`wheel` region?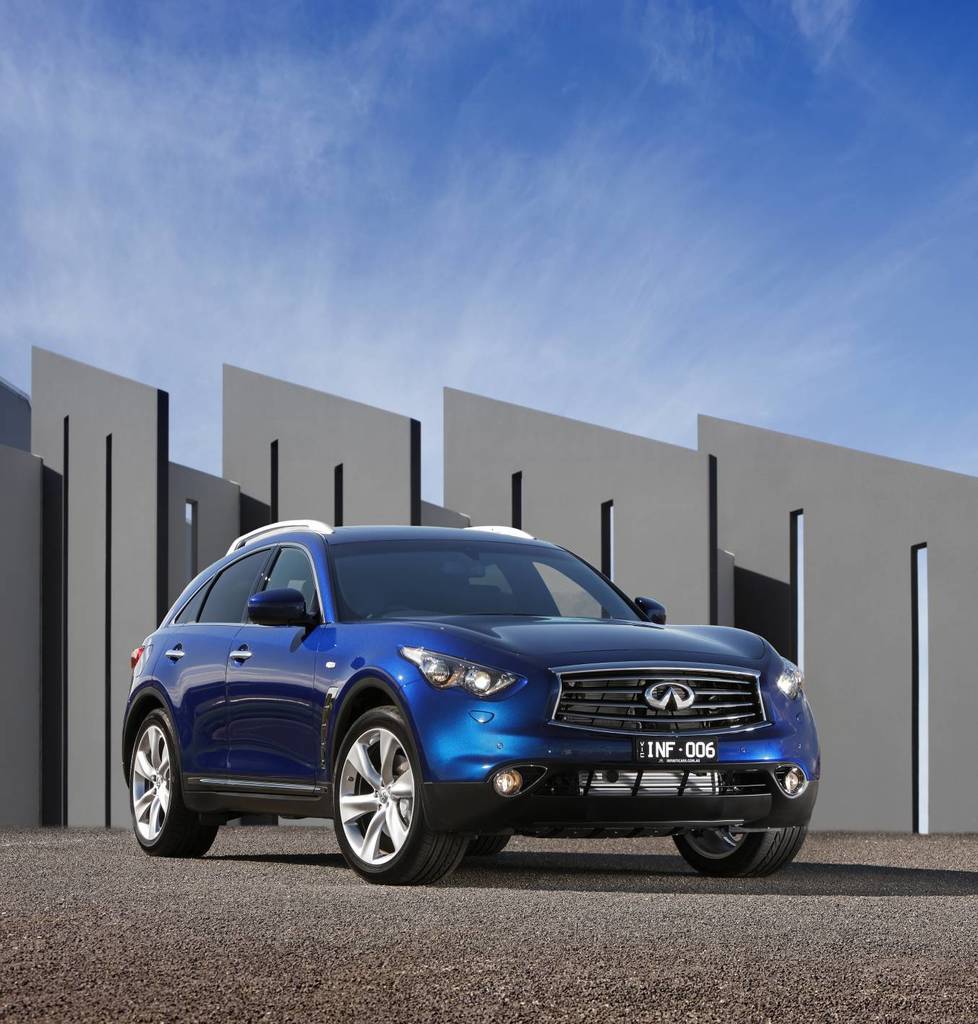
[x1=327, y1=697, x2=464, y2=883]
